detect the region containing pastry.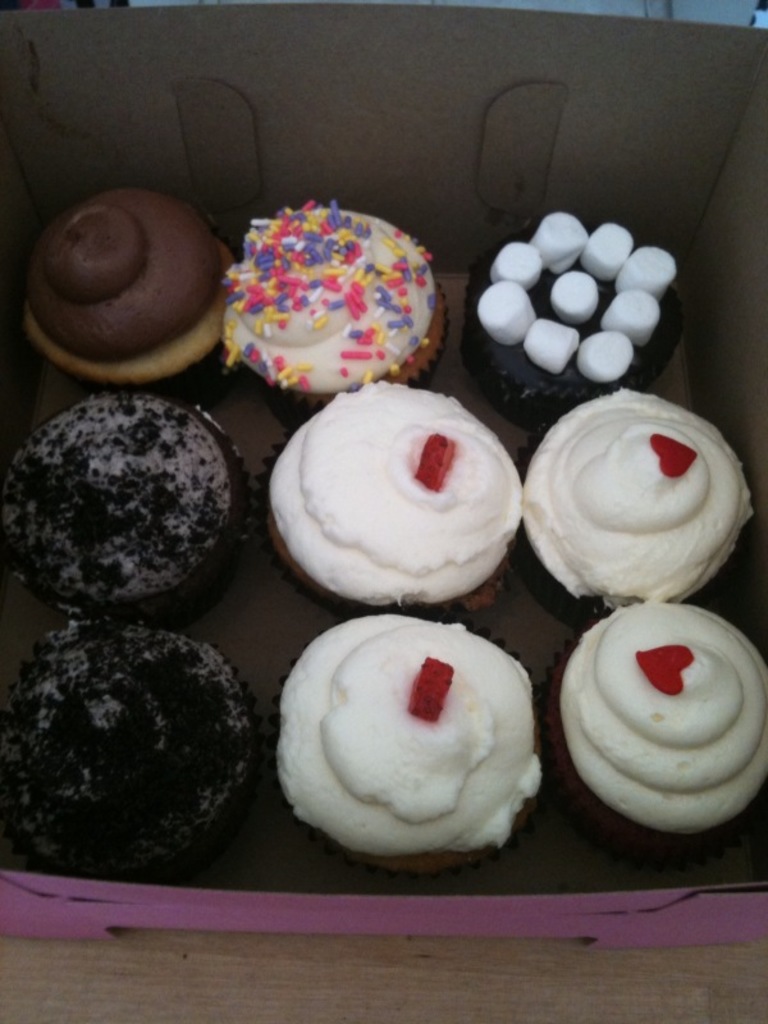
(20, 186, 225, 397).
